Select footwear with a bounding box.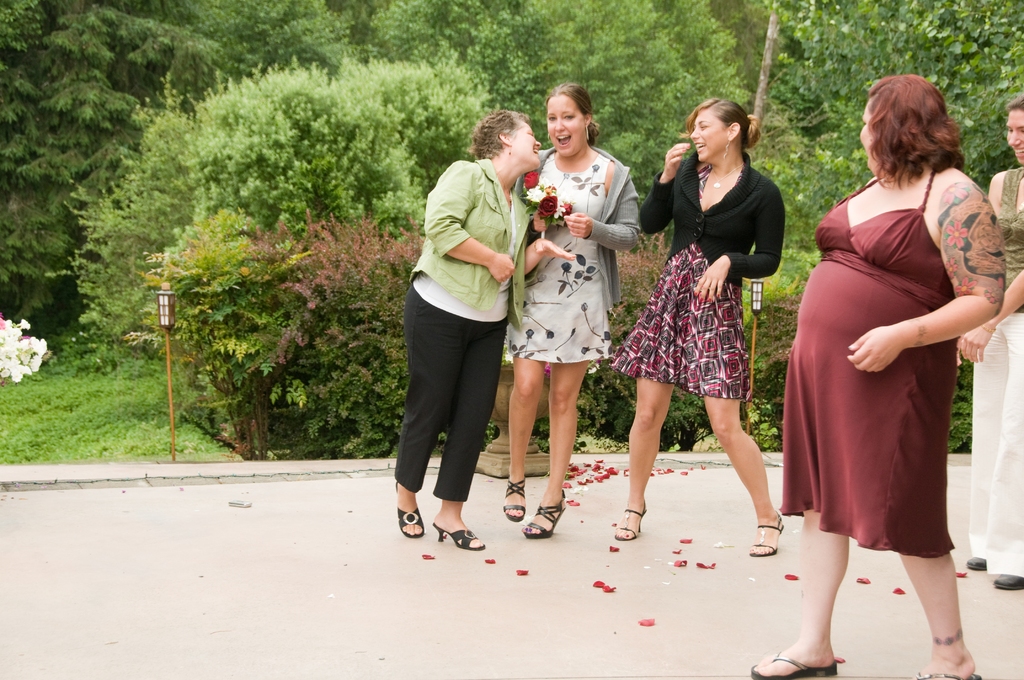
select_region(966, 556, 988, 569).
